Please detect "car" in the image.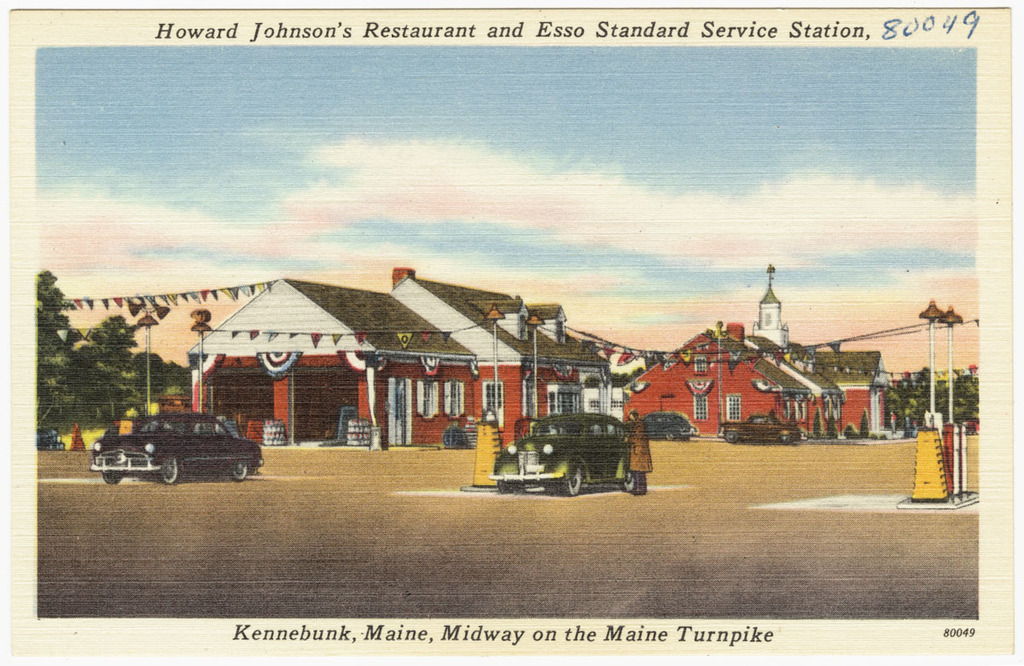
pyautogui.locateOnScreen(640, 410, 700, 442).
